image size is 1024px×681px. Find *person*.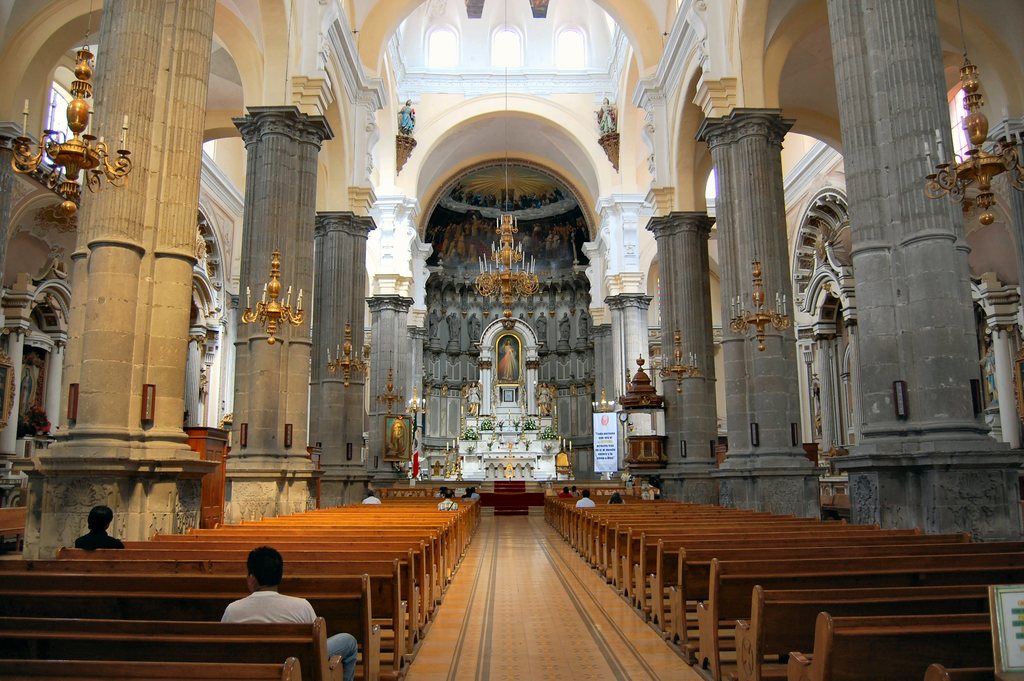
{"left": 74, "top": 507, "right": 122, "bottom": 544}.
